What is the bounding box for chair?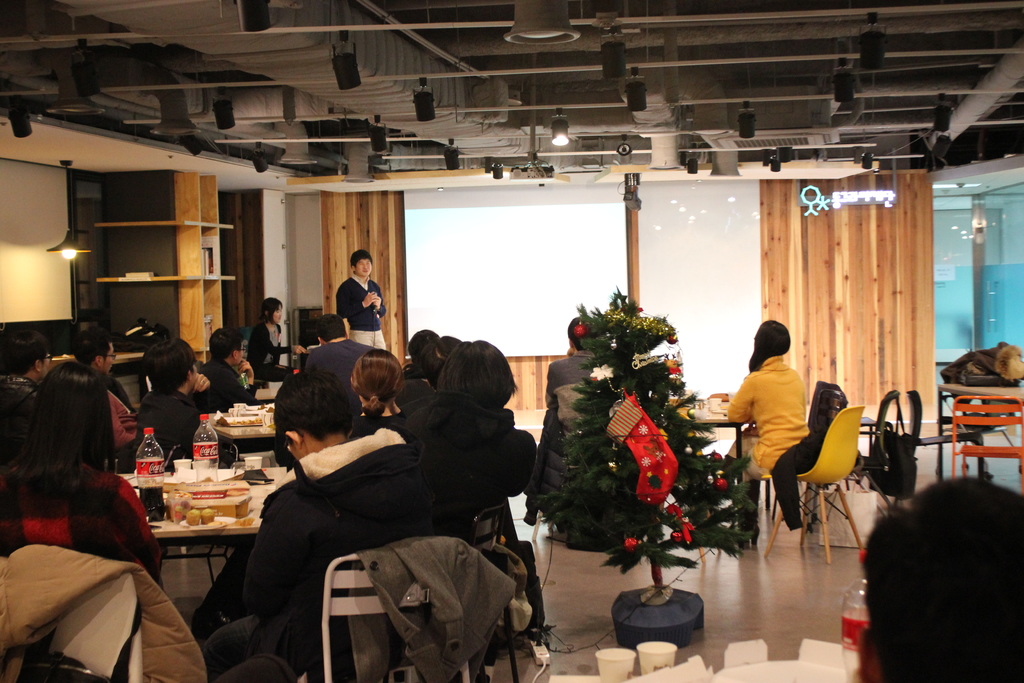
951 392 1023 482.
